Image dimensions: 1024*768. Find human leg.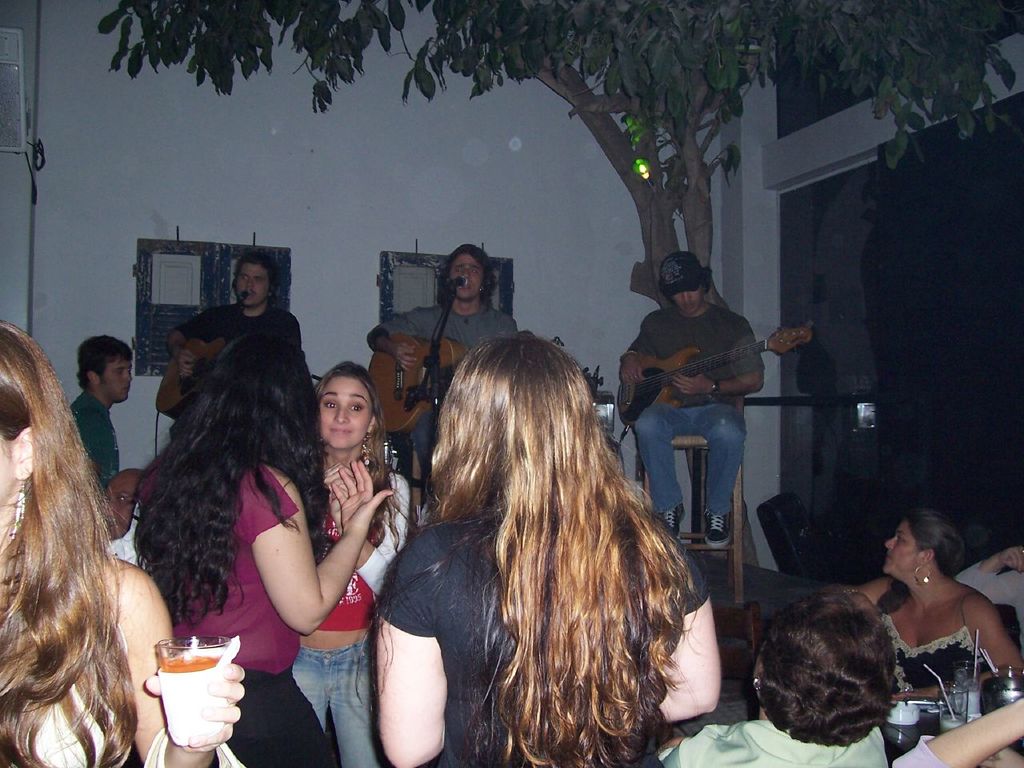
326 634 392 767.
